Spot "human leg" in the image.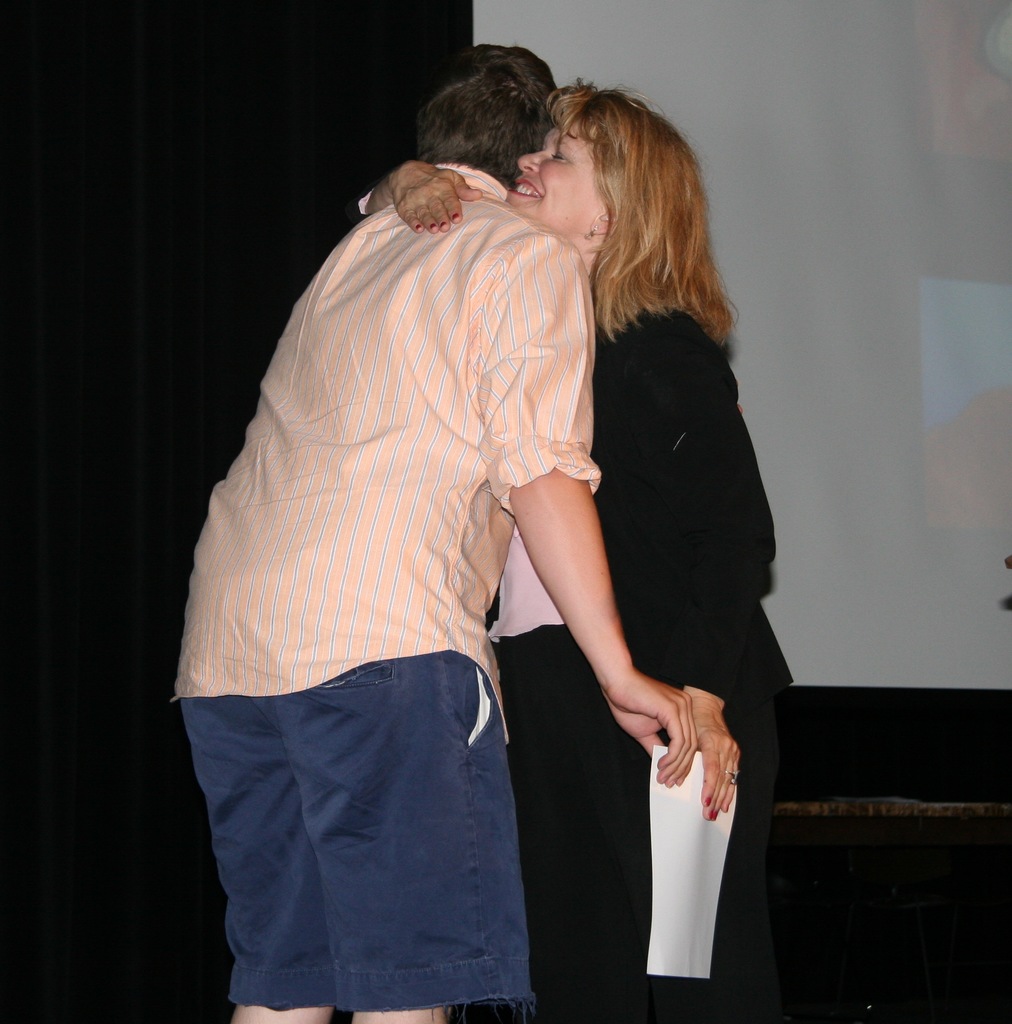
"human leg" found at 280,610,445,1023.
